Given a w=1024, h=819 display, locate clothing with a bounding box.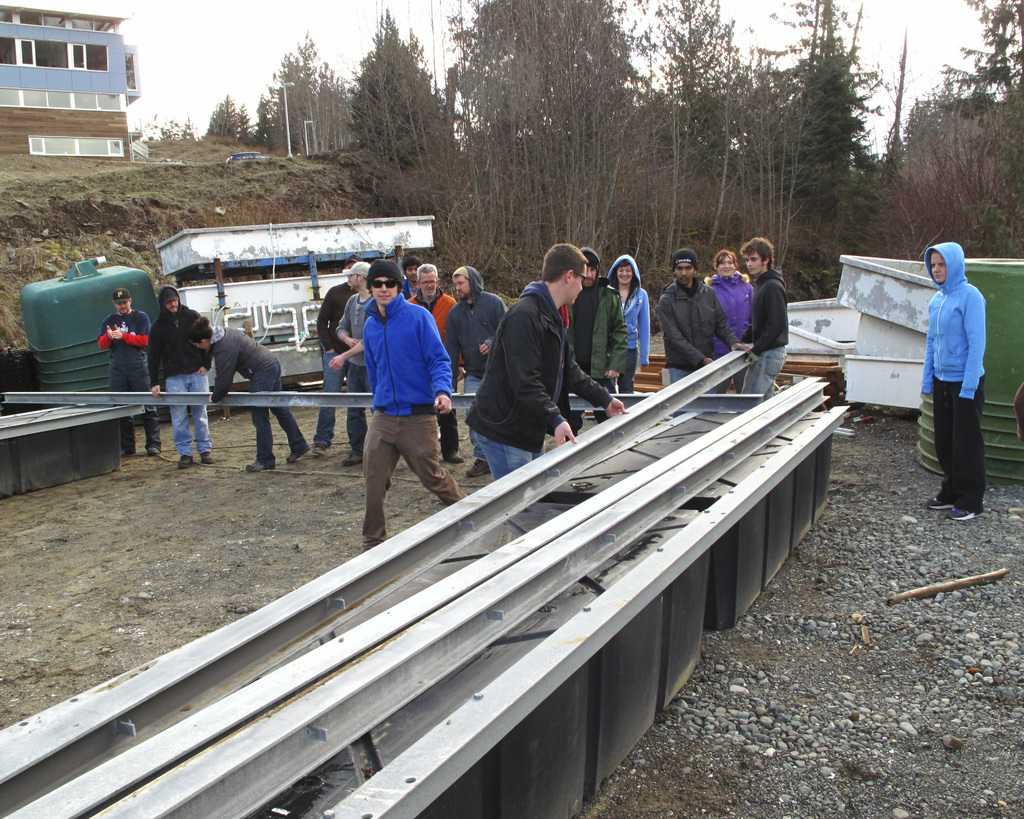
Located: 321, 350, 354, 438.
